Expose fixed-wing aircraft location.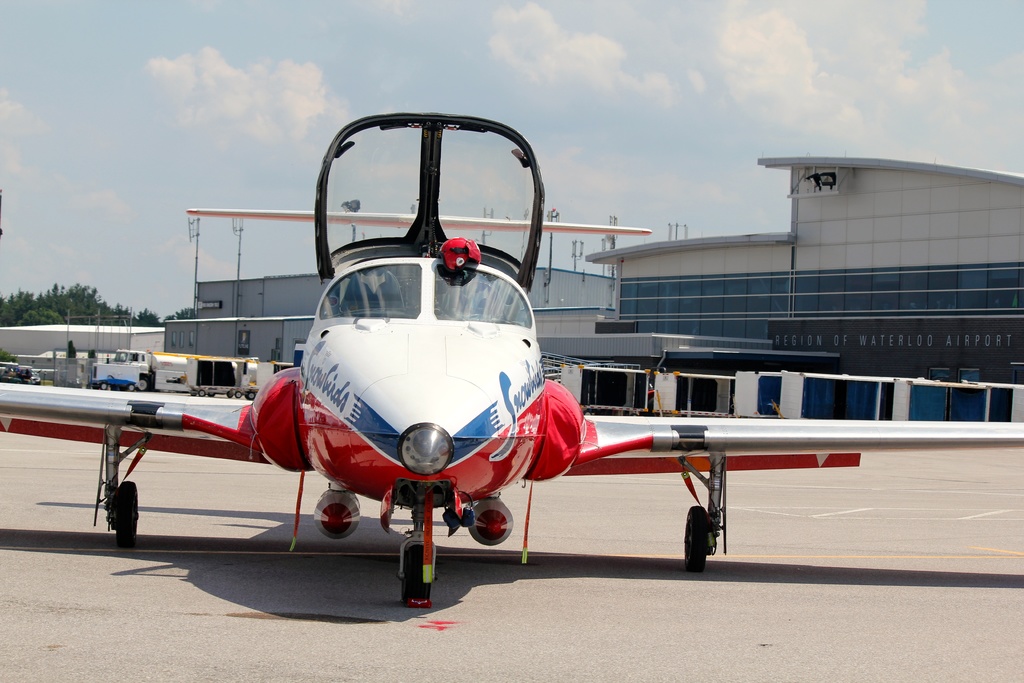
Exposed at BBox(0, 101, 1023, 604).
